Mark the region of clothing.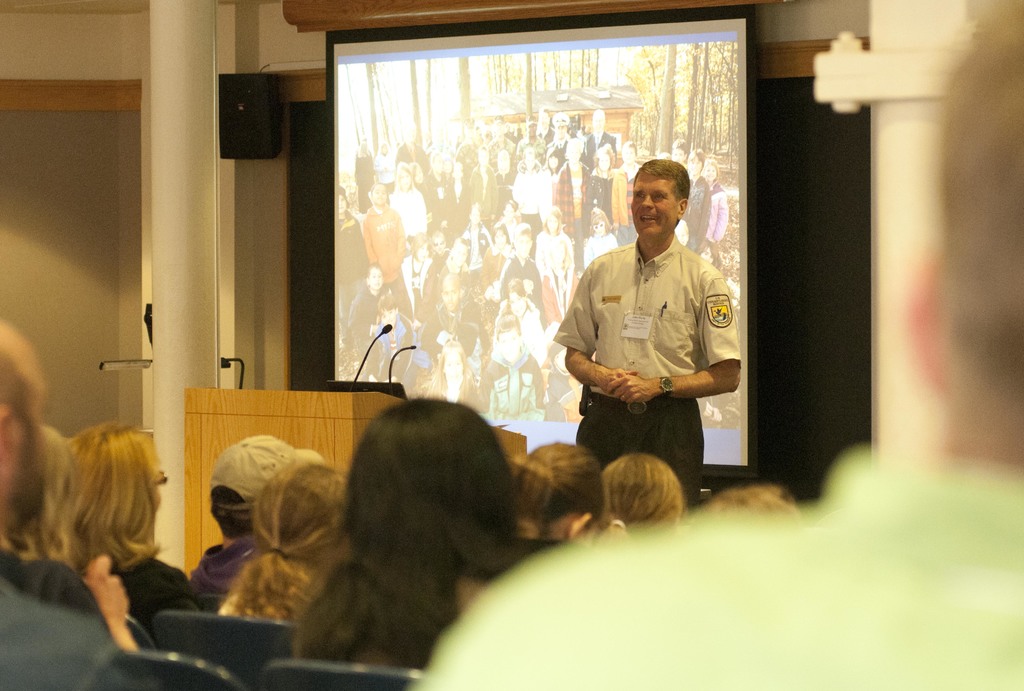
Region: (left=360, top=205, right=406, bottom=290).
